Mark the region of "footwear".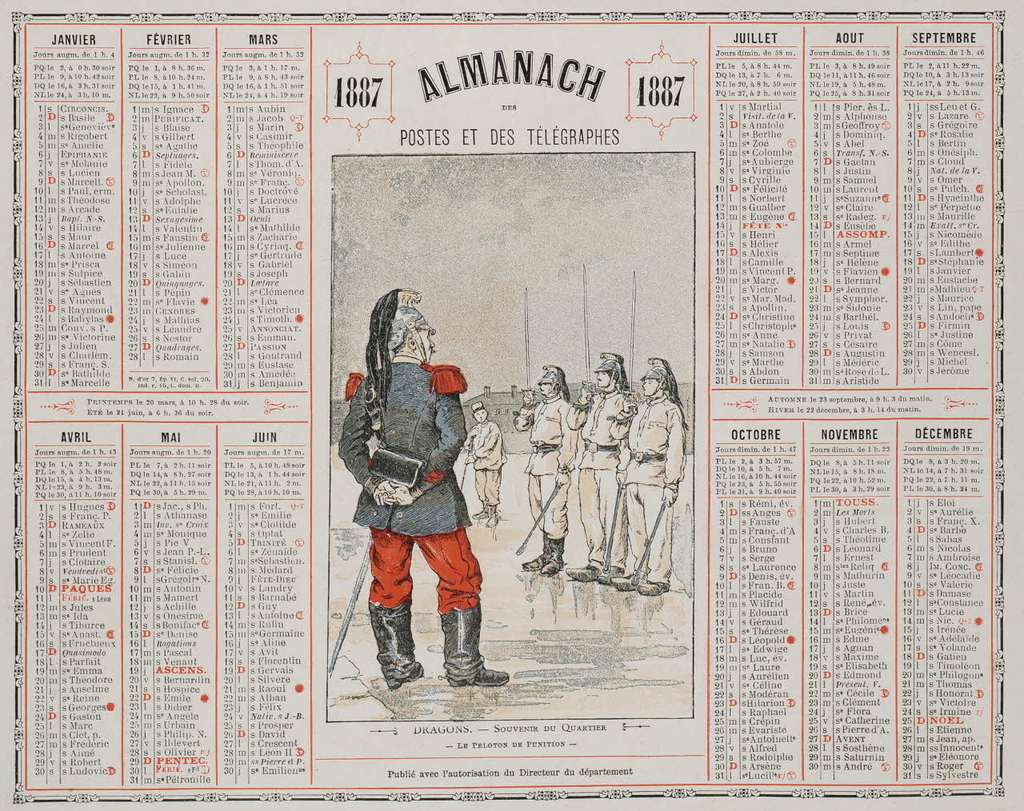
Region: crop(590, 571, 615, 585).
